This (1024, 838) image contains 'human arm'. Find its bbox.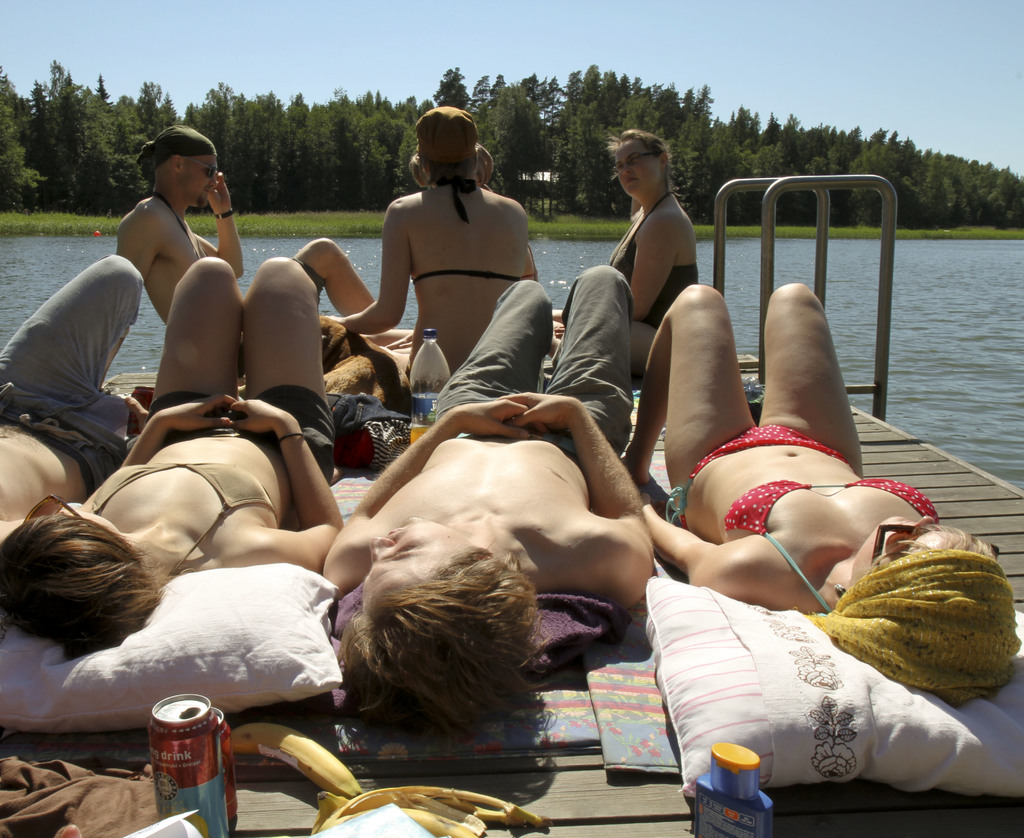
[483, 377, 662, 605].
